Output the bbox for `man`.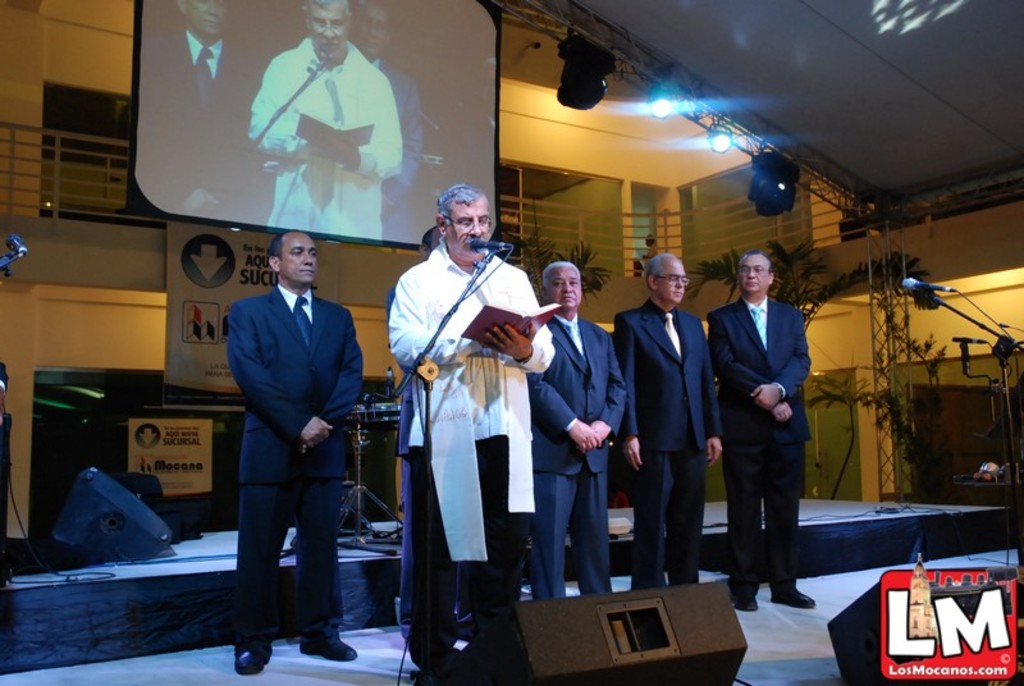
bbox=[616, 253, 722, 589].
